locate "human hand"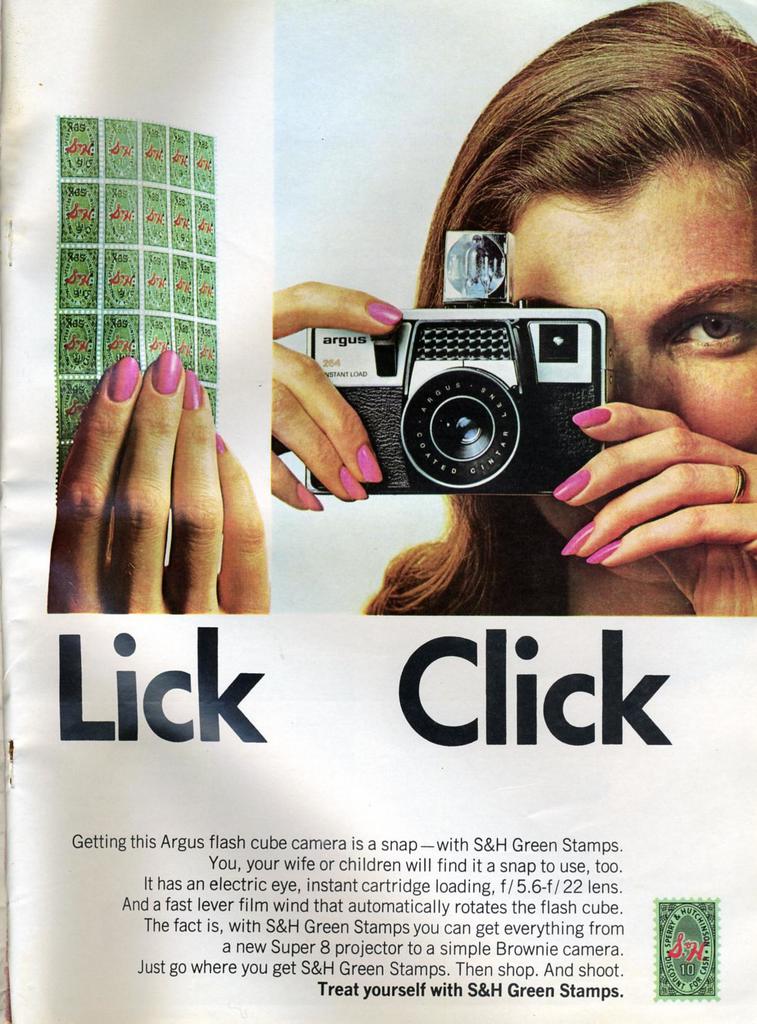
bbox=(554, 399, 756, 620)
